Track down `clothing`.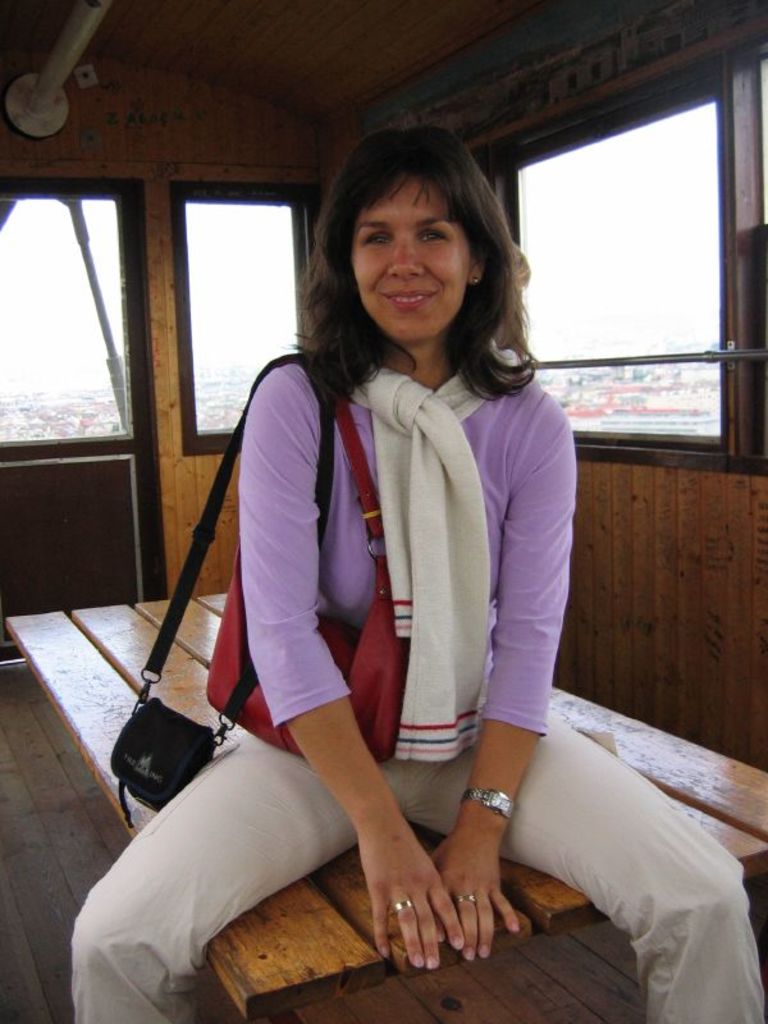
Tracked to 65/356/767/1023.
